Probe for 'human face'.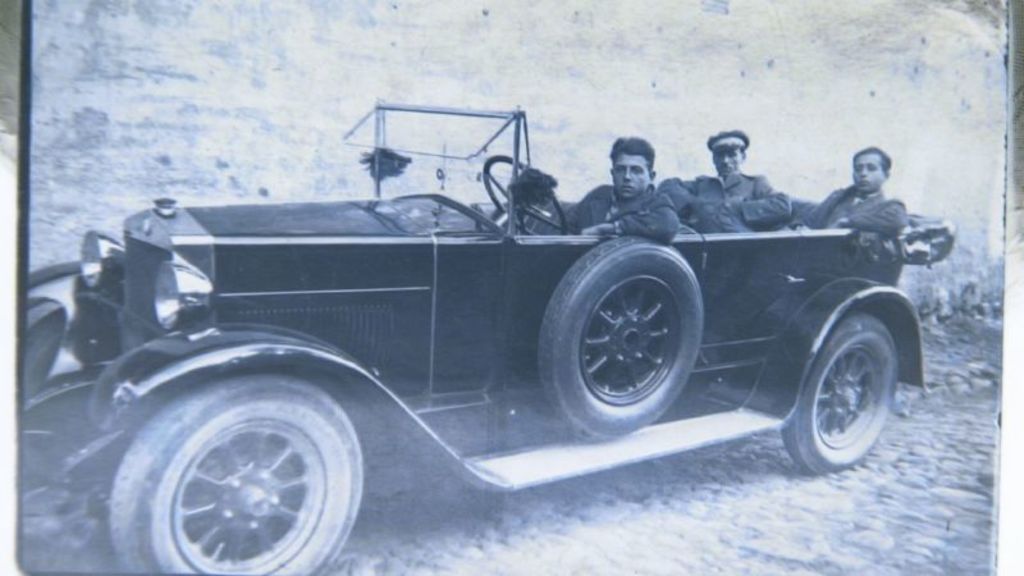
Probe result: (613, 151, 652, 200).
